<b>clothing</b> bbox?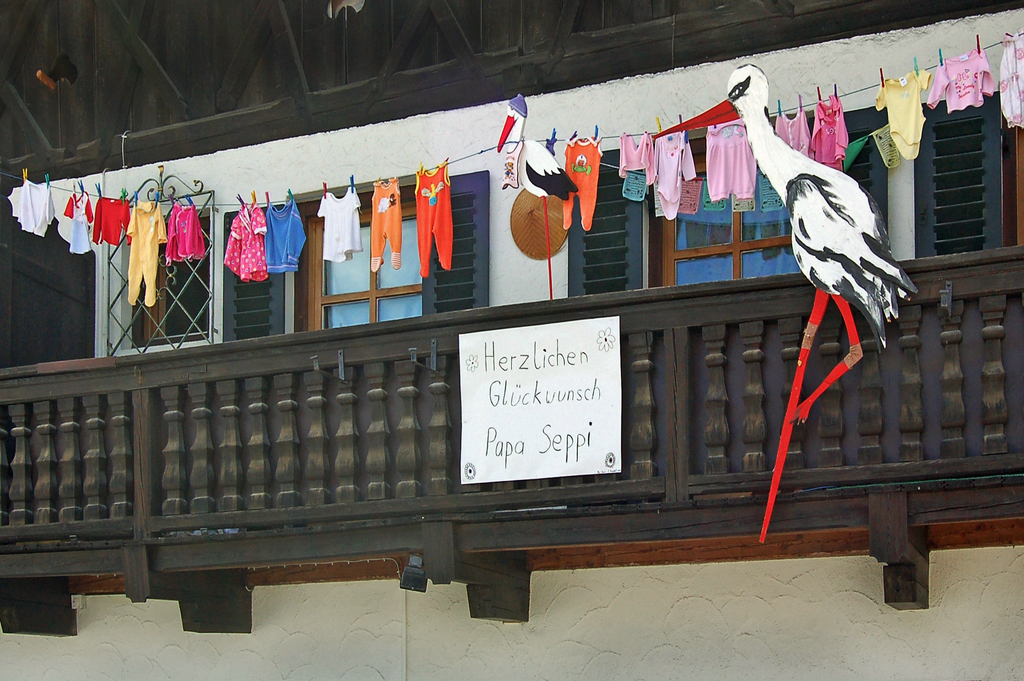
Rect(4, 181, 61, 237)
